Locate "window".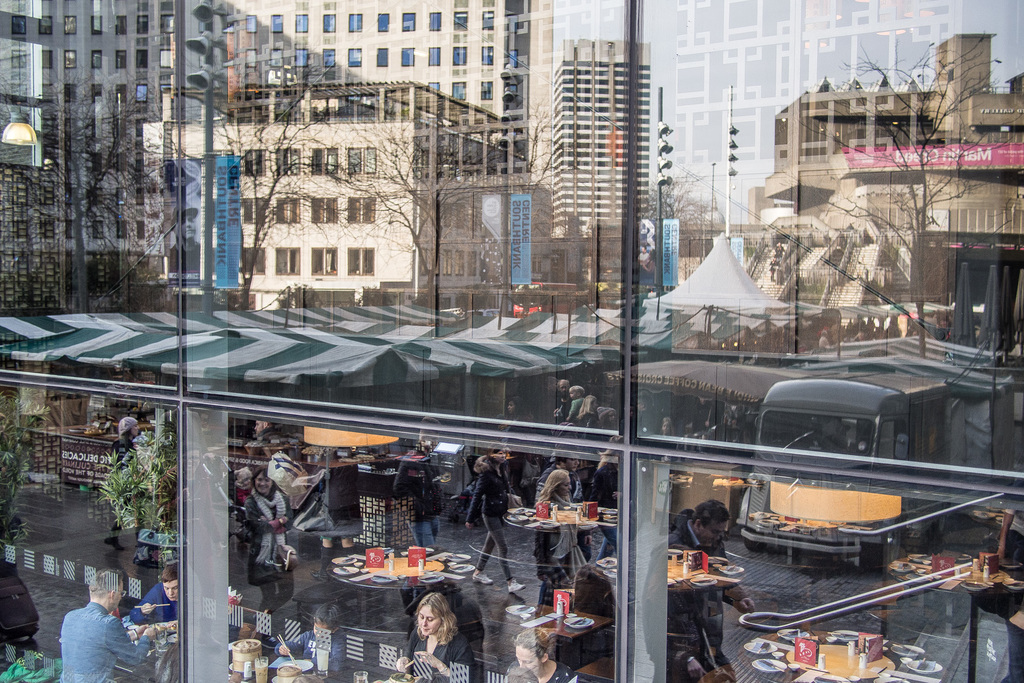
Bounding box: (left=403, top=51, right=414, bottom=65).
